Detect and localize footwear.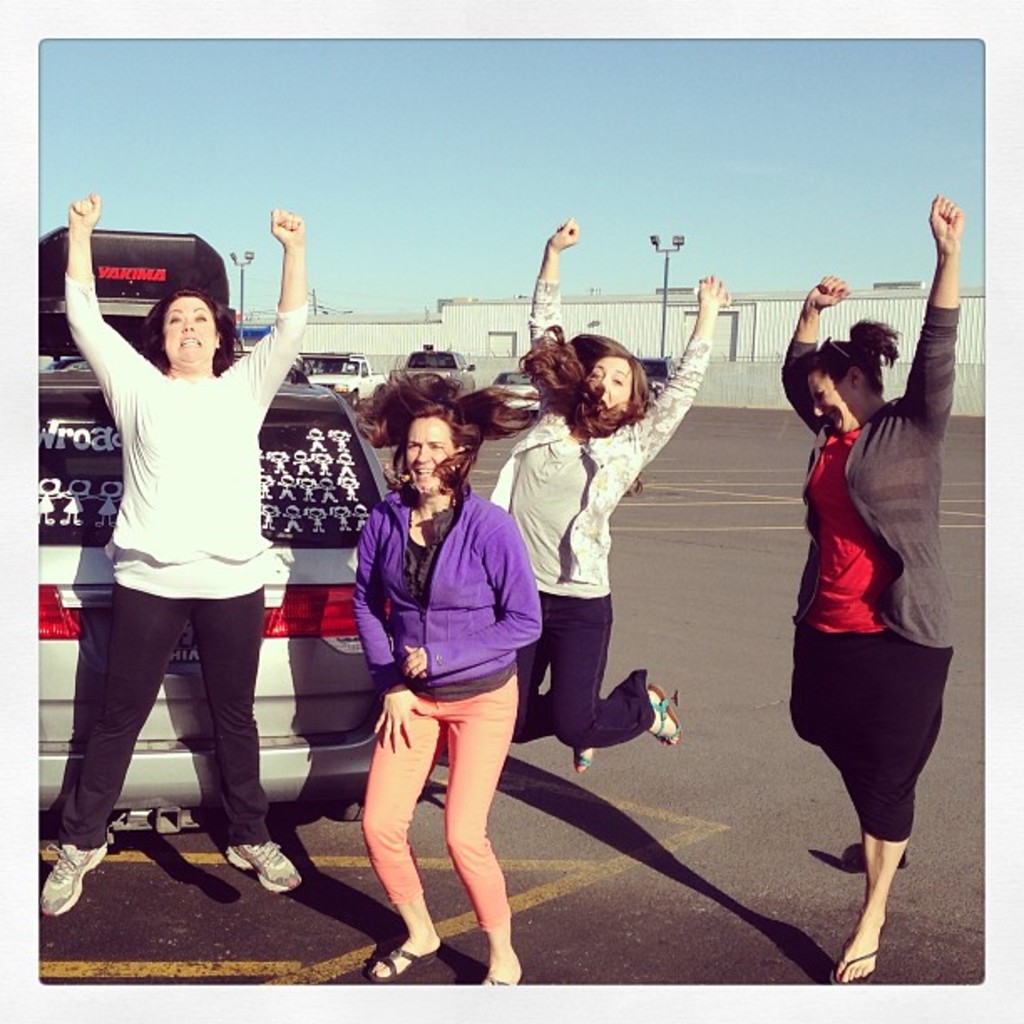
Localized at 574/731/601/775.
